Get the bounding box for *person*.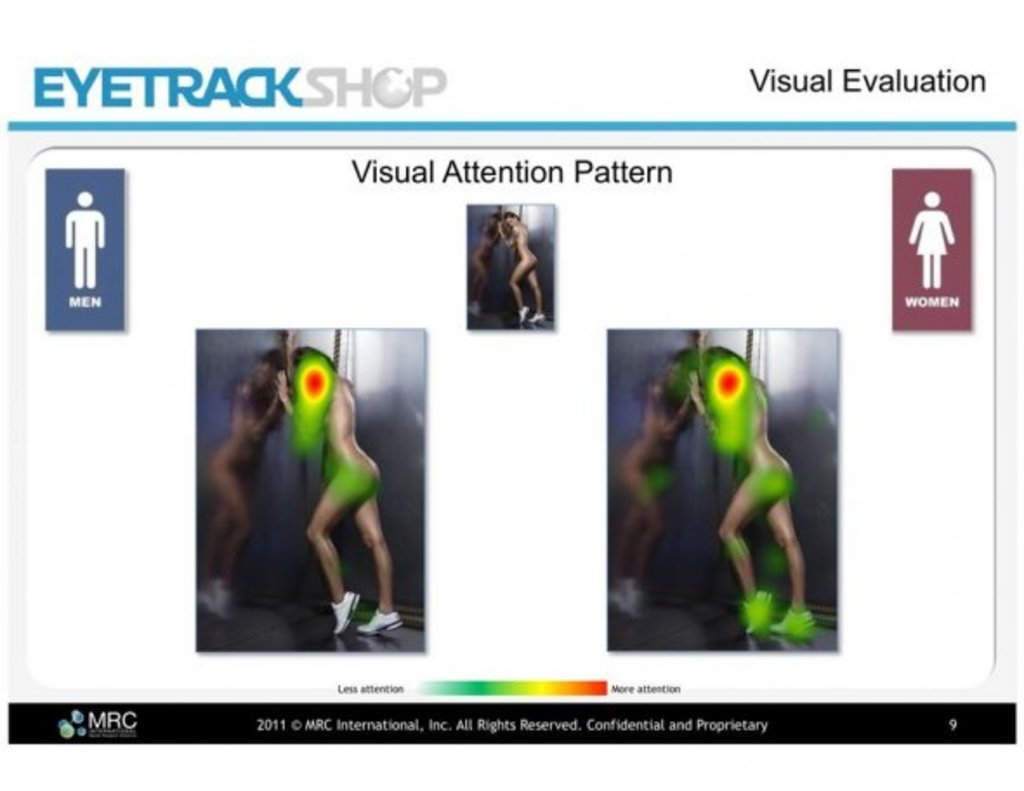
locate(496, 213, 542, 330).
